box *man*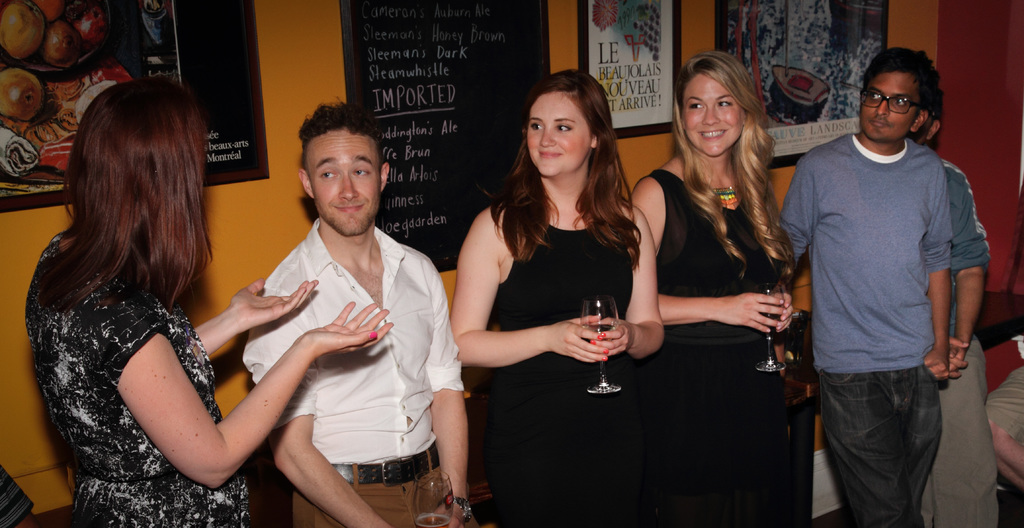
<box>771,44,952,527</box>
